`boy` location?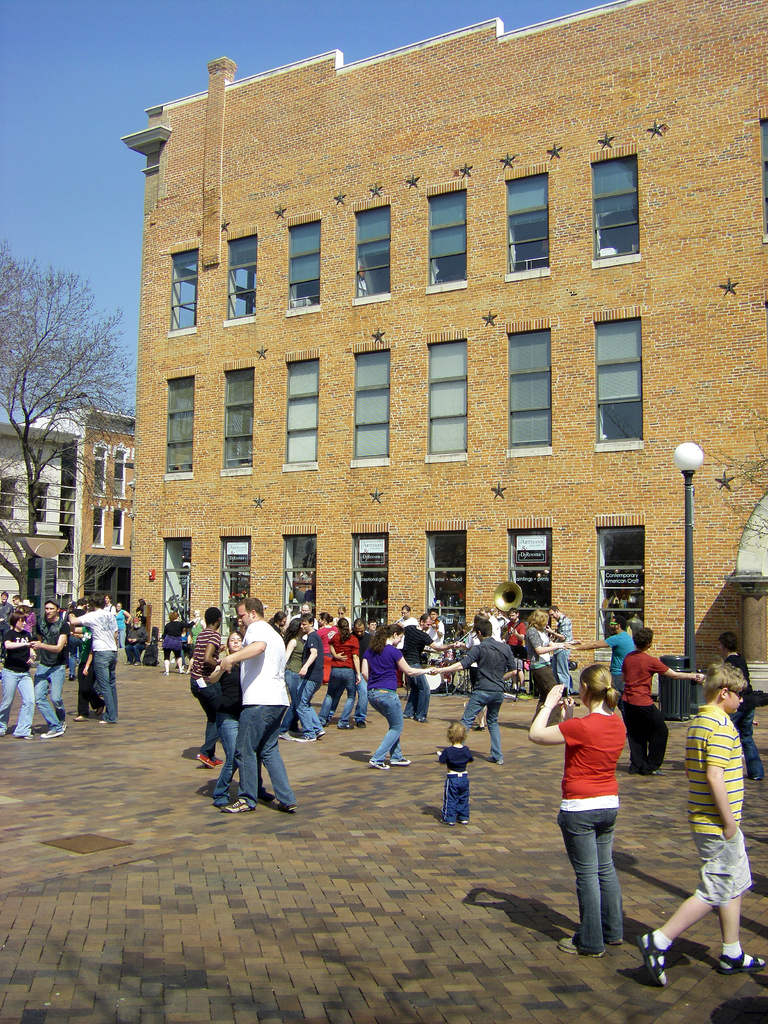
x1=438, y1=721, x2=473, y2=820
